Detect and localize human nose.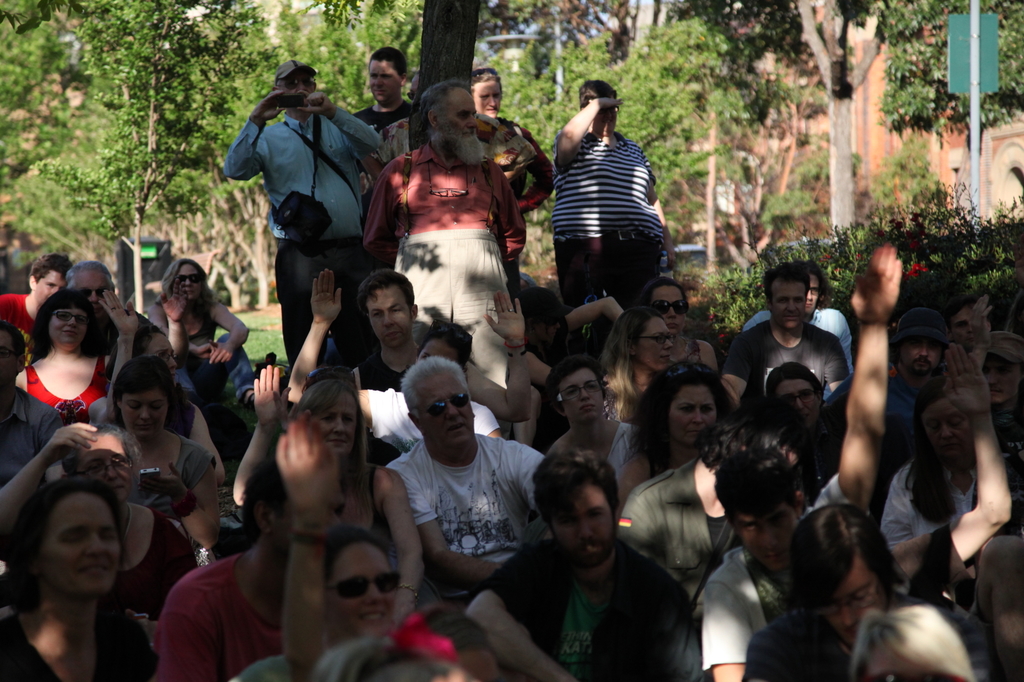
Localized at [x1=169, y1=356, x2=177, y2=370].
